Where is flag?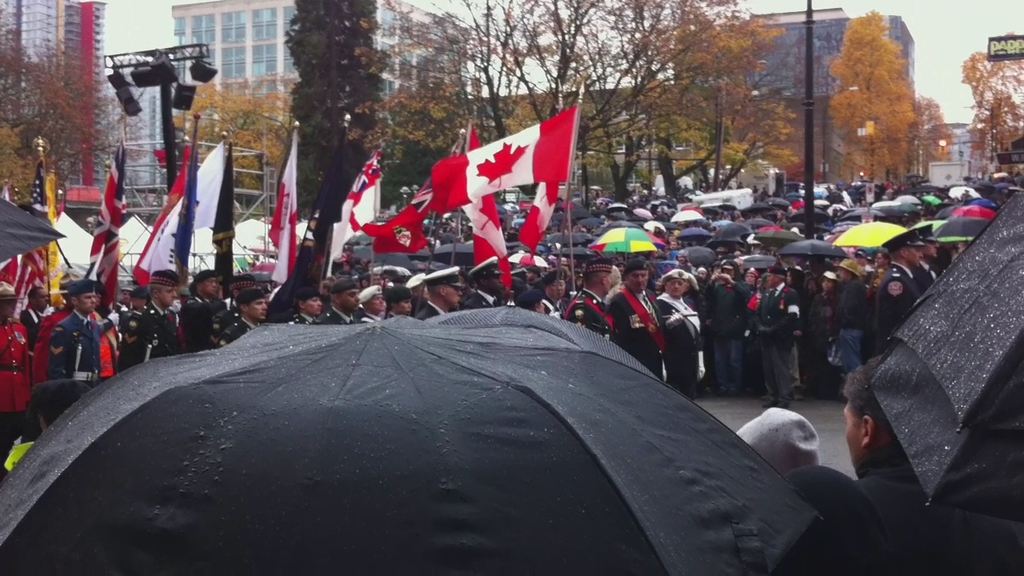
[190,134,227,234].
